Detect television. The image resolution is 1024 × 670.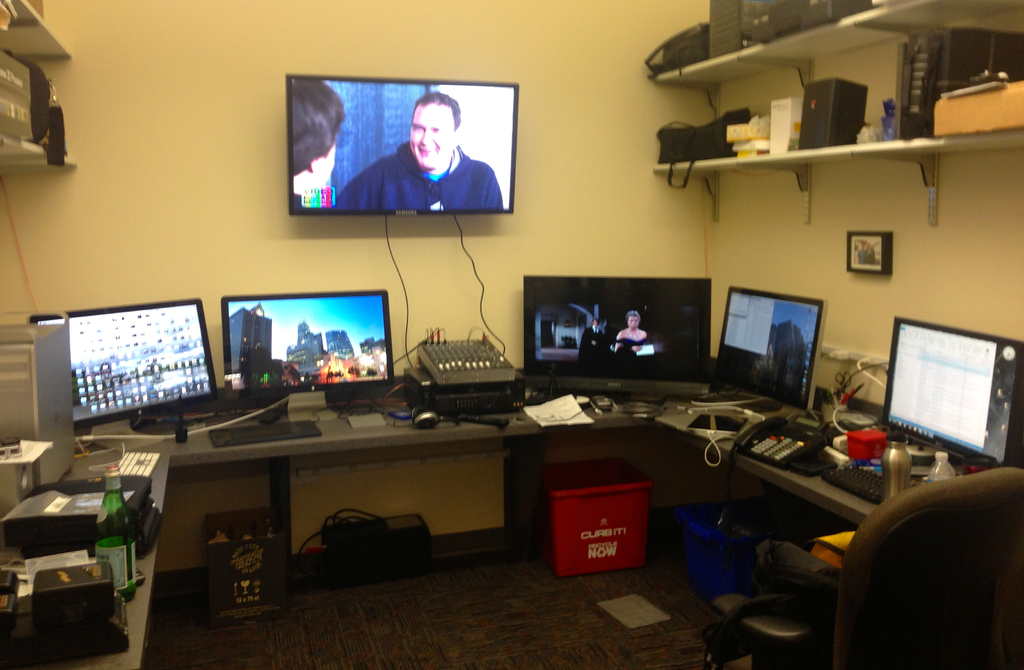
region(28, 297, 220, 431).
